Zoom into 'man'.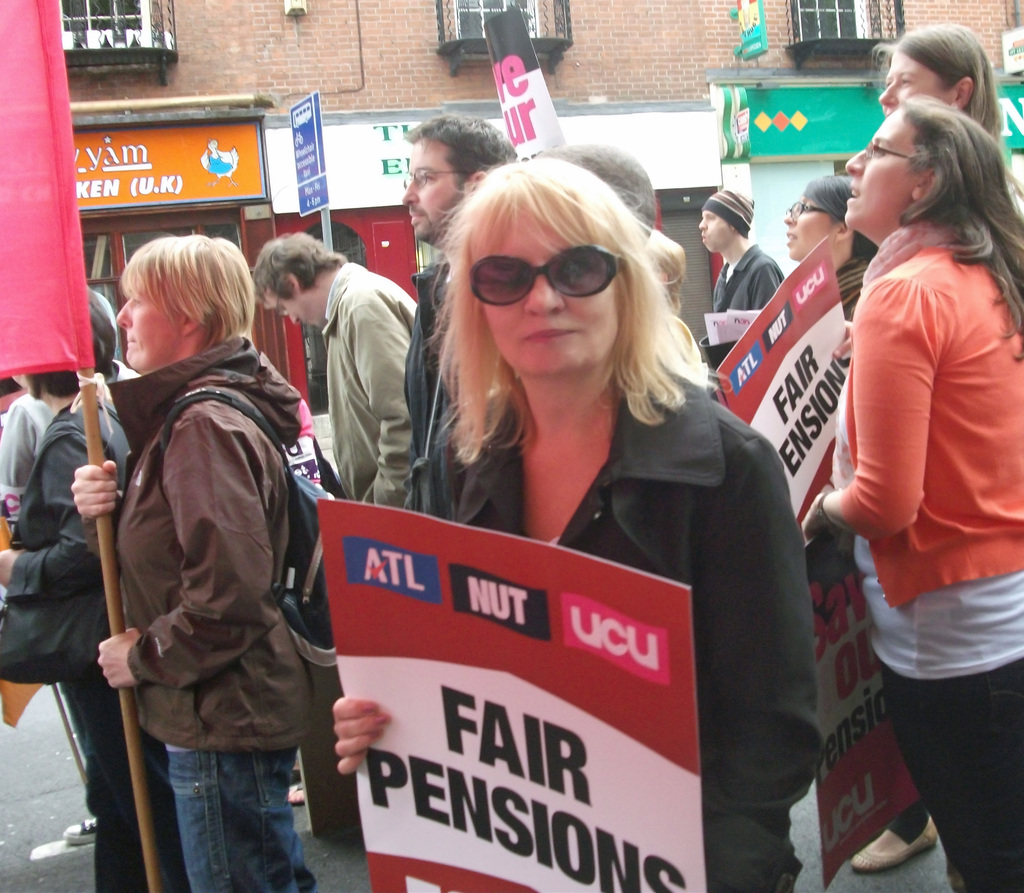
Zoom target: [left=273, top=225, right=415, bottom=518].
